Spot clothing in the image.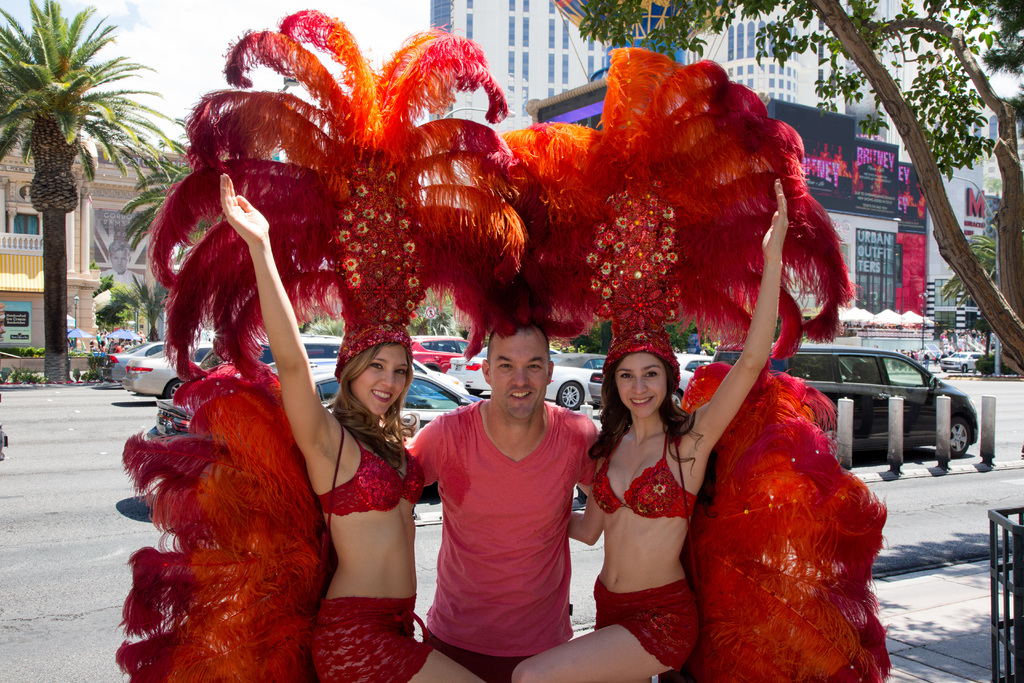
clothing found at 598 577 698 674.
